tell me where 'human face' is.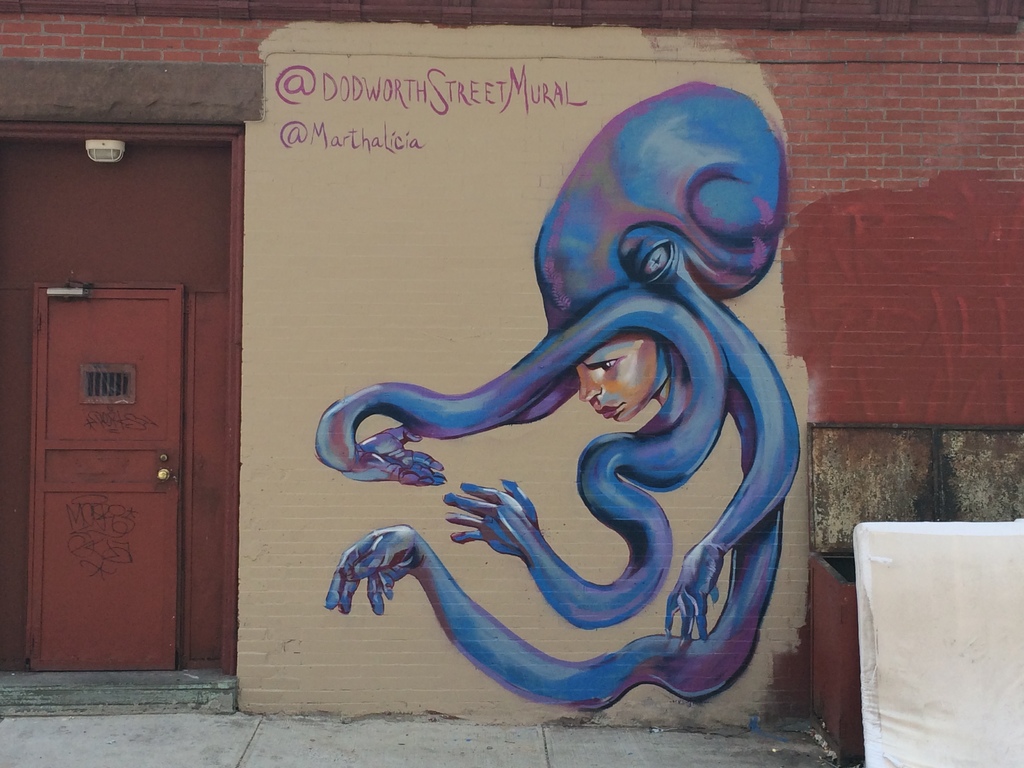
'human face' is at locate(573, 331, 673, 424).
